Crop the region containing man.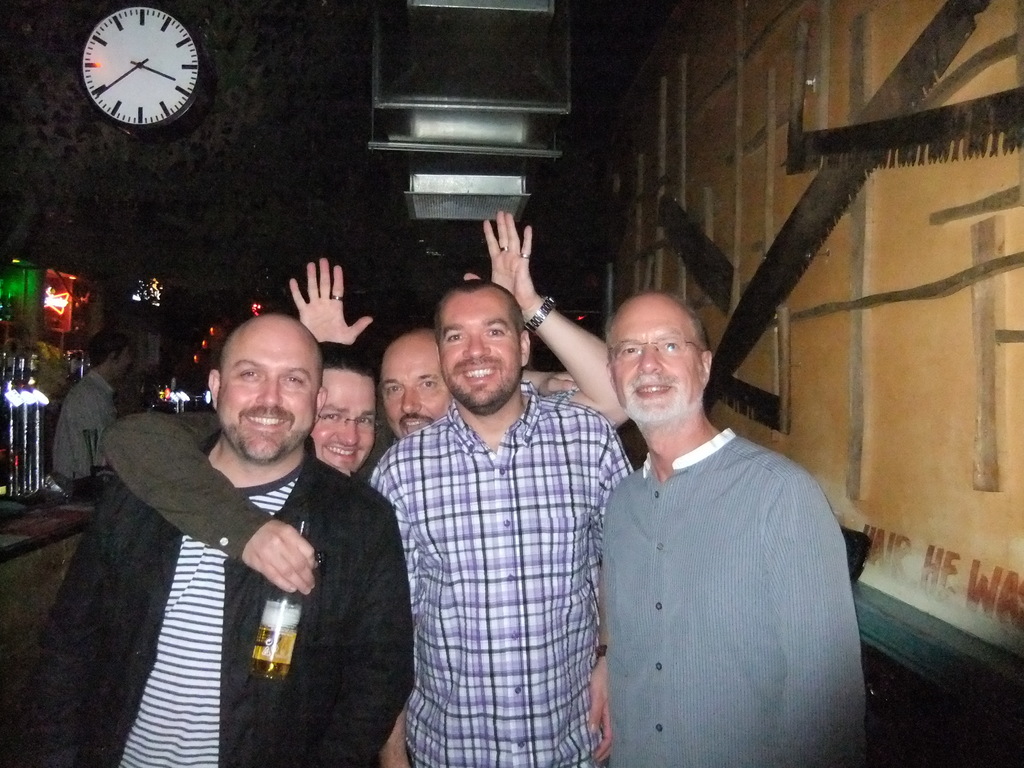
Crop region: select_region(14, 306, 438, 767).
